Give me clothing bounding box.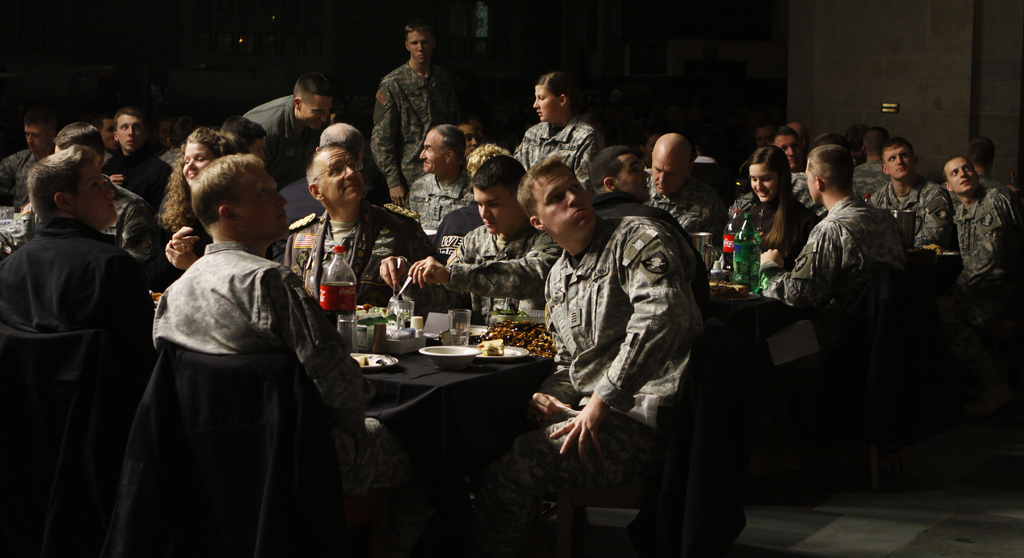
bbox(956, 185, 1022, 287).
